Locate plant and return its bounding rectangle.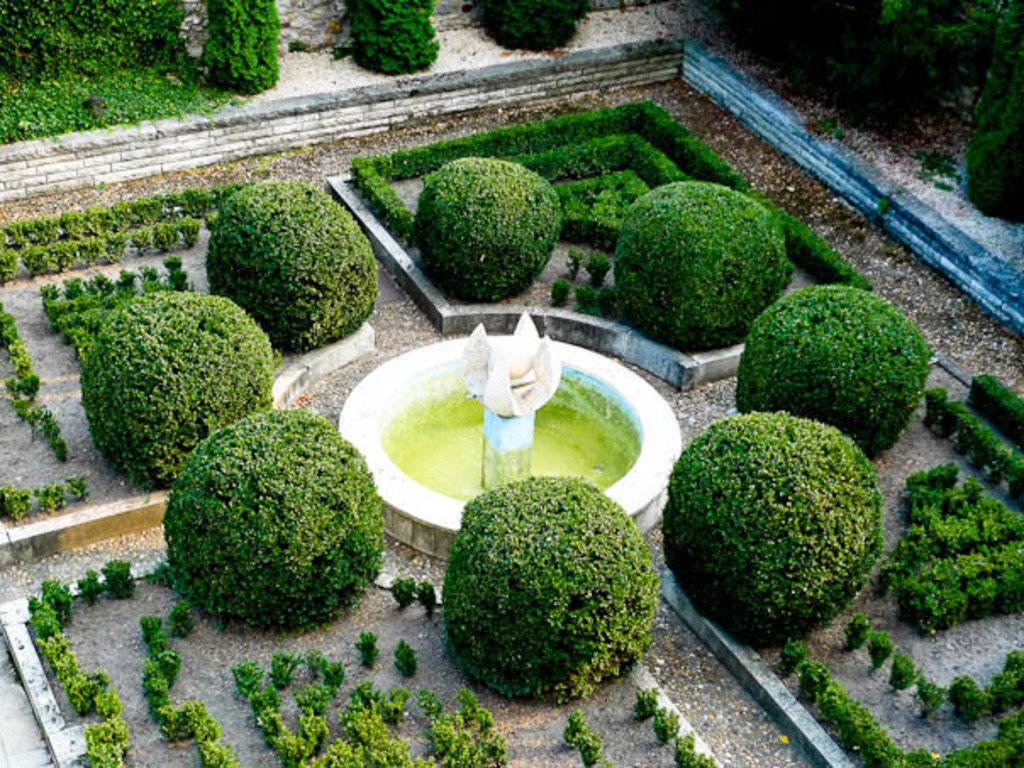
339,0,437,86.
